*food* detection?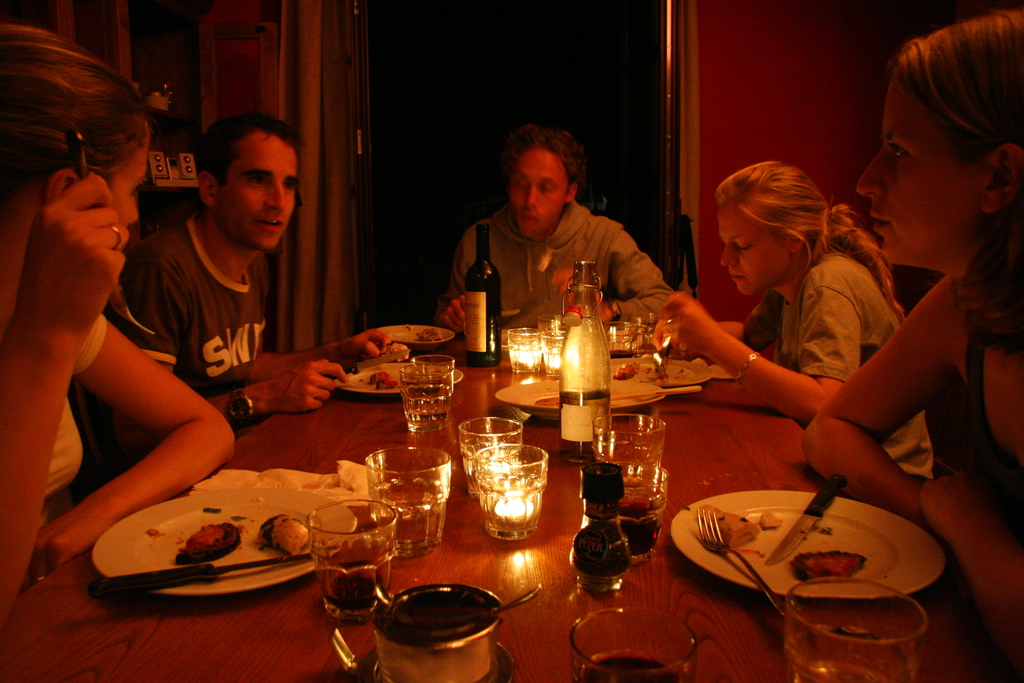
(left=655, top=366, right=671, bottom=386)
